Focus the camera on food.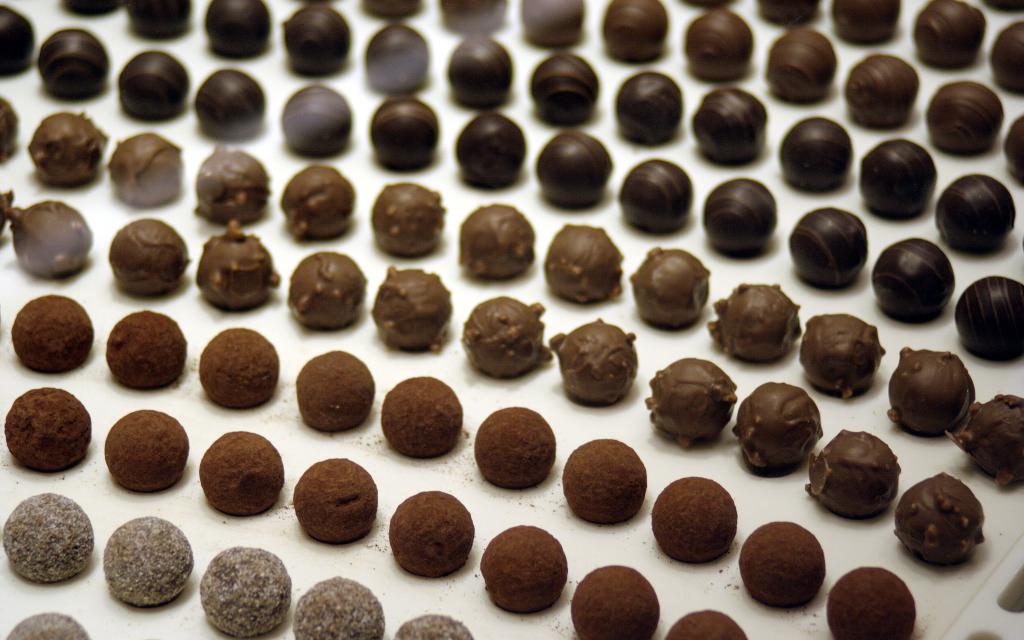
Focus region: <bbox>196, 326, 283, 409</bbox>.
